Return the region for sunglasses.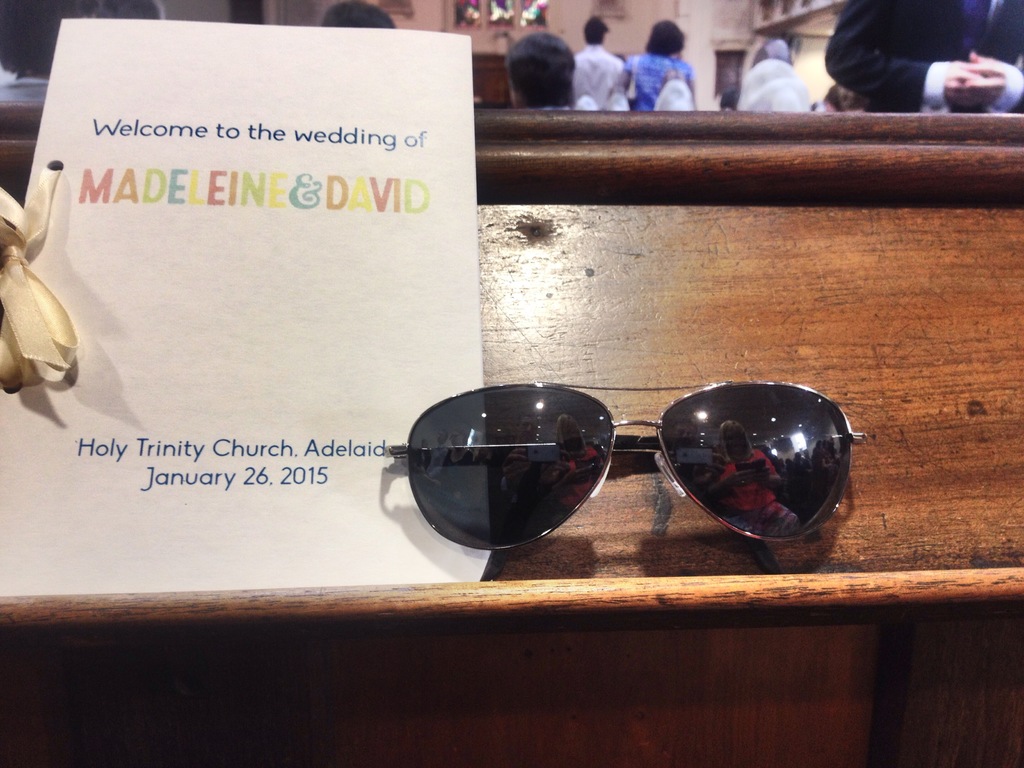
[left=384, top=381, right=867, bottom=543].
